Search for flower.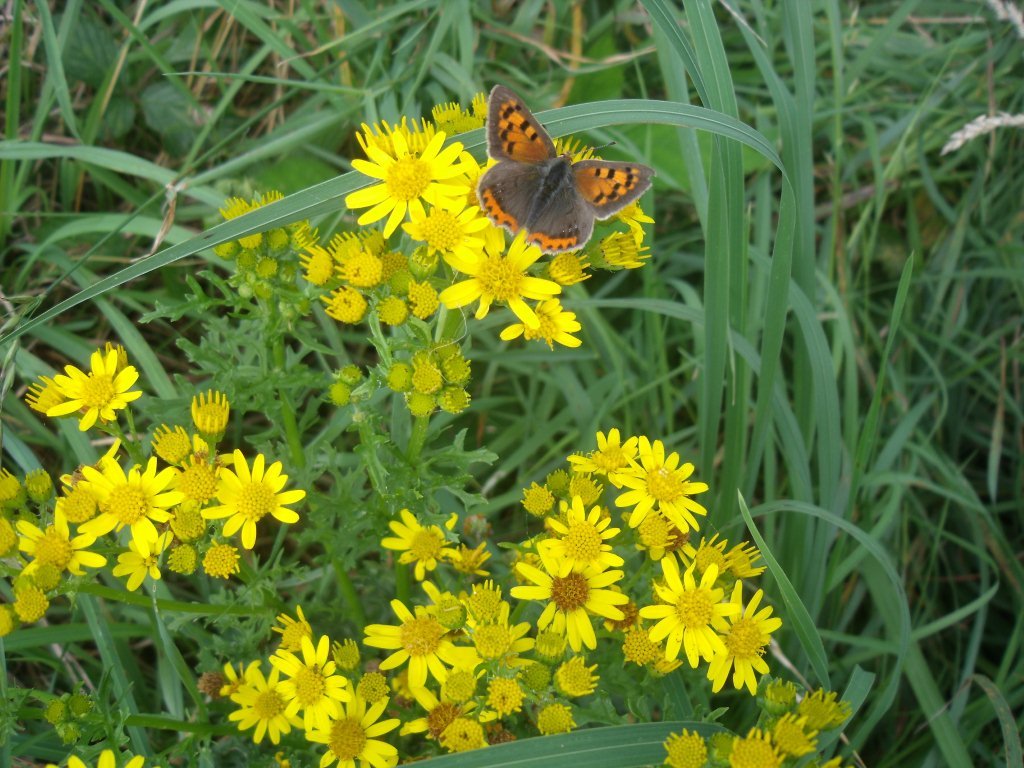
Found at <bbox>184, 463, 226, 507</bbox>.
